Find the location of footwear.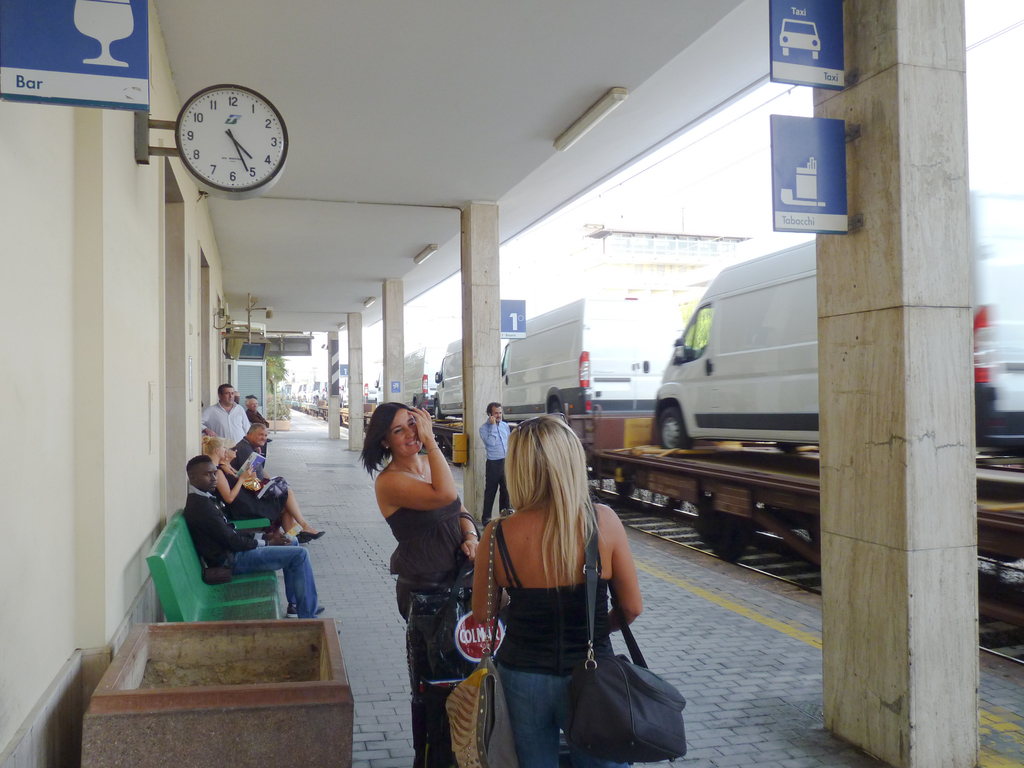
Location: 301 530 327 541.
